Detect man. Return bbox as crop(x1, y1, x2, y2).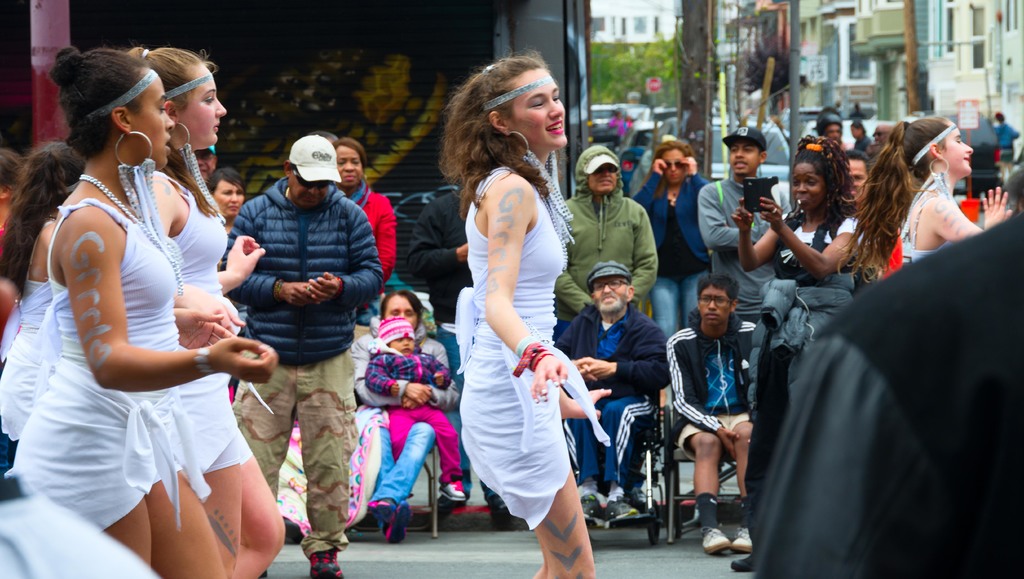
crop(216, 124, 378, 514).
